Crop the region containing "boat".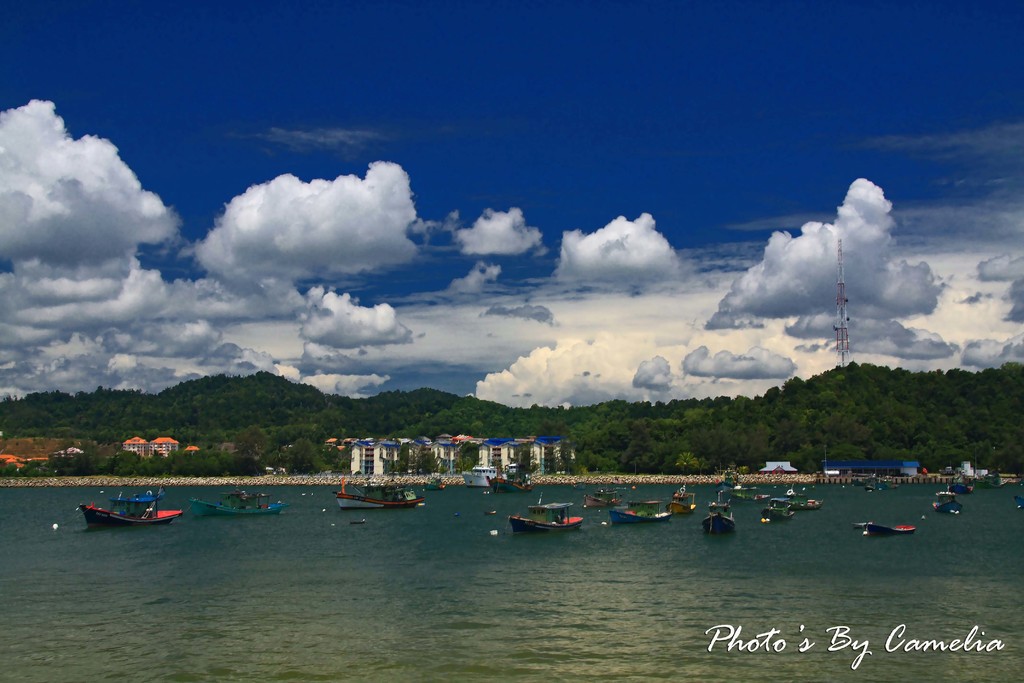
Crop region: (left=509, top=503, right=587, bottom=536).
